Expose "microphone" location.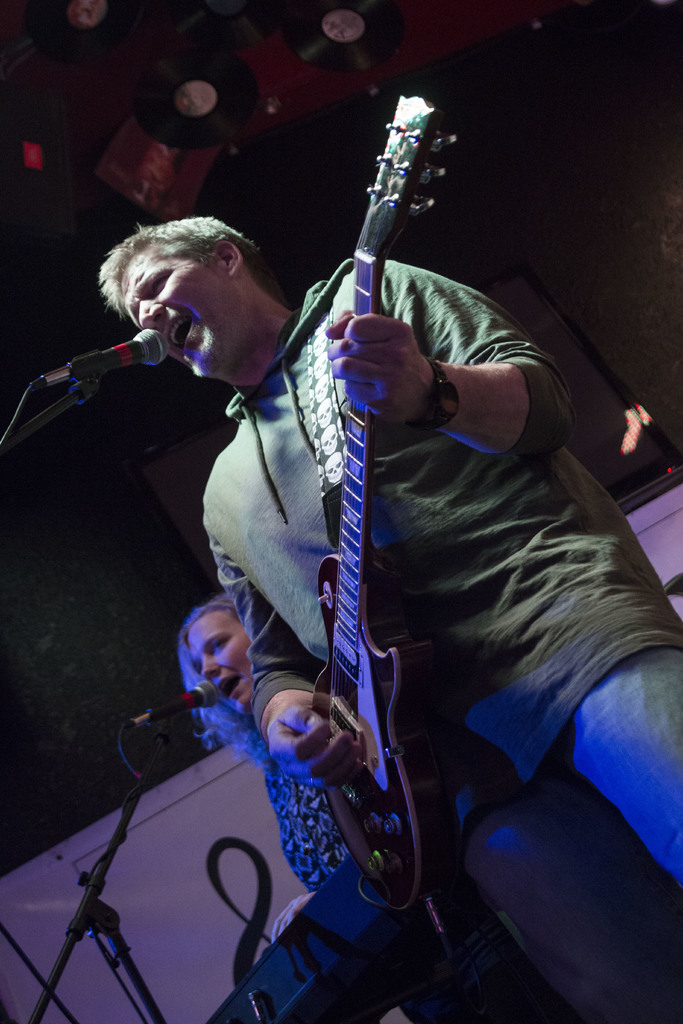
Exposed at <bbox>129, 681, 227, 735</bbox>.
